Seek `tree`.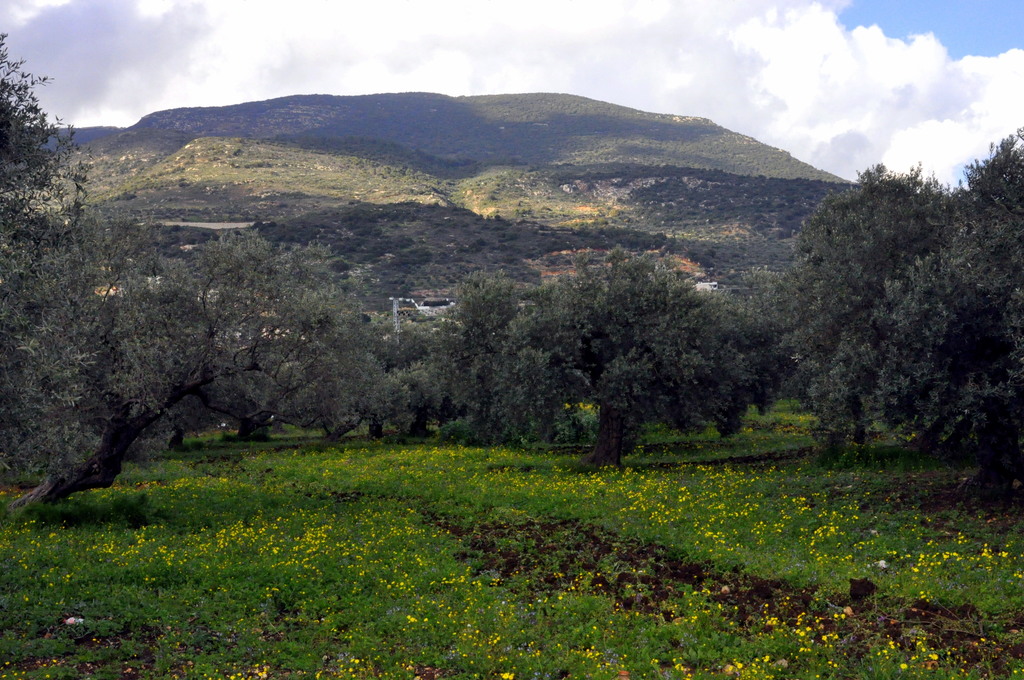
778/124/1018/492.
